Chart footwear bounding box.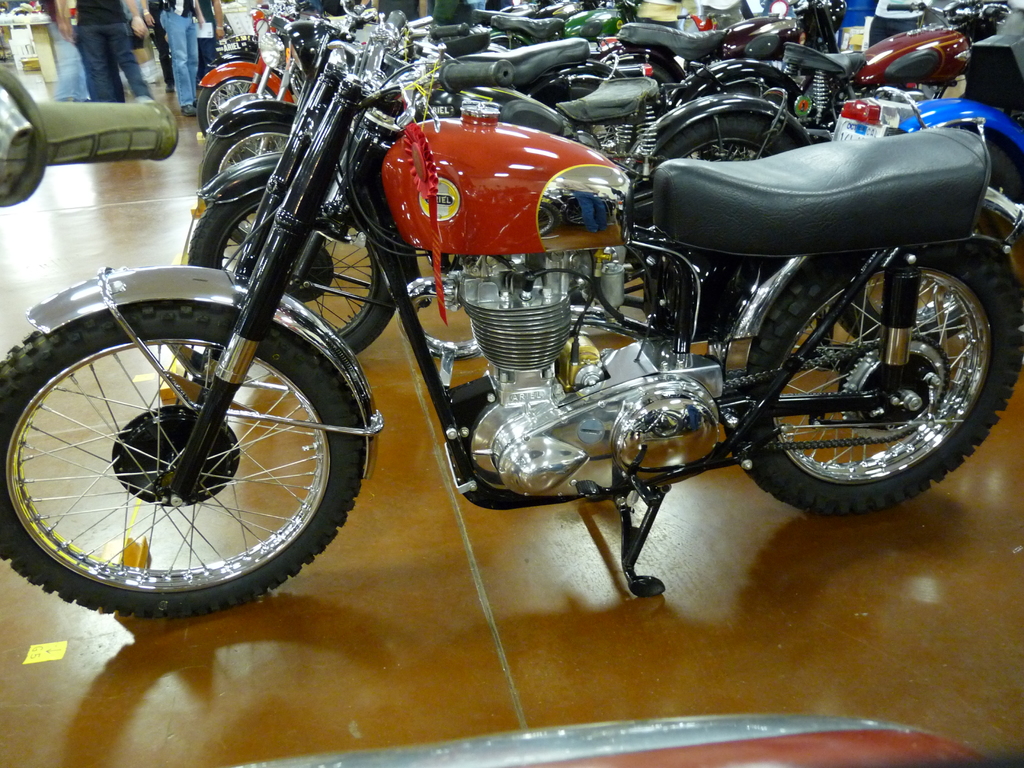
Charted: box(180, 104, 203, 117).
